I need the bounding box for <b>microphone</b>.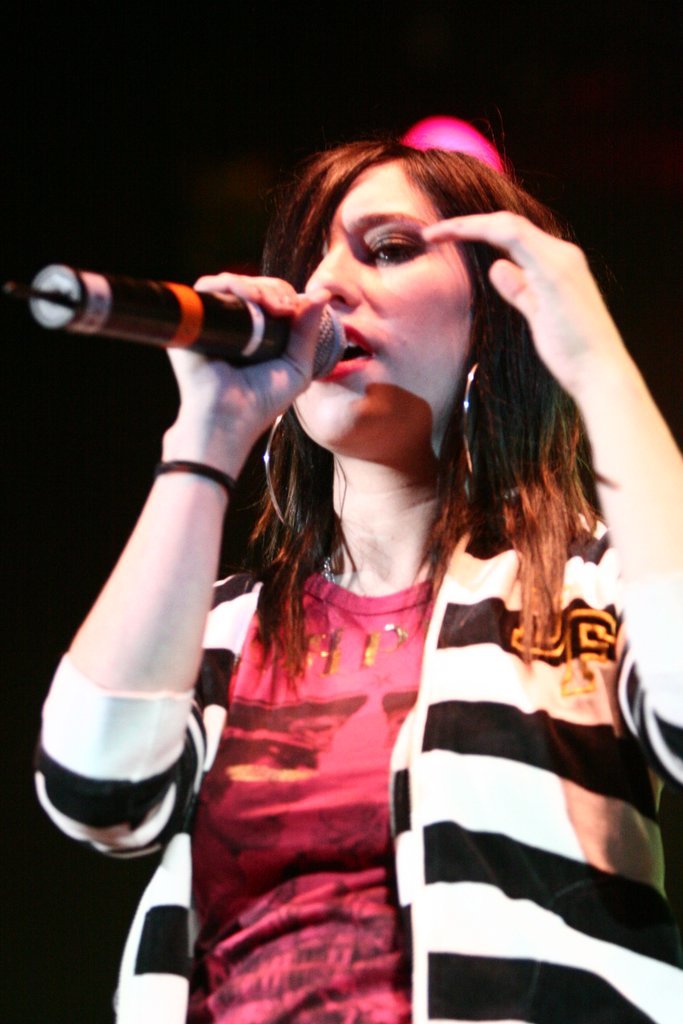
Here it is: <box>18,232,373,397</box>.
